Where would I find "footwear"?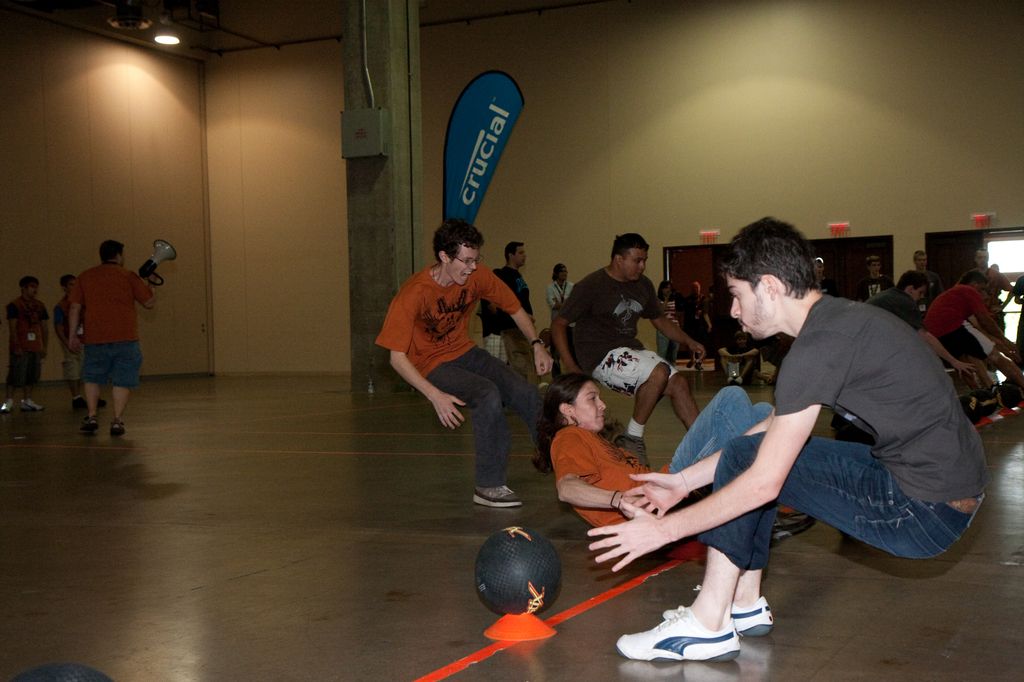
At x1=75 y1=412 x2=96 y2=437.
